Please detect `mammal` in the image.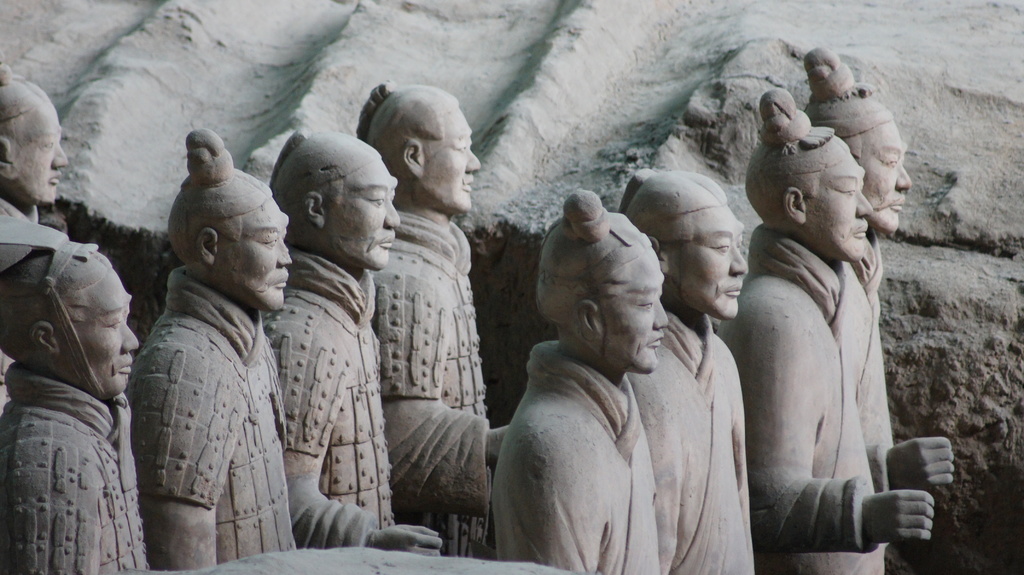
box=[0, 61, 68, 411].
